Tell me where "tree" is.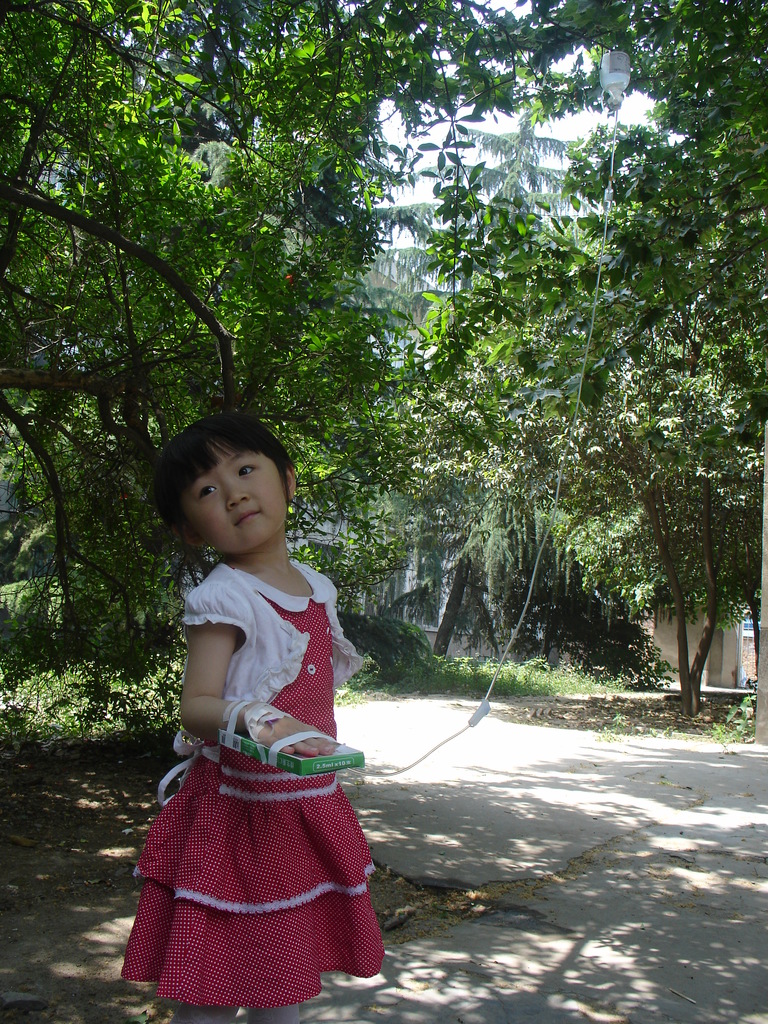
"tree" is at {"left": 369, "top": 77, "right": 630, "bottom": 655}.
